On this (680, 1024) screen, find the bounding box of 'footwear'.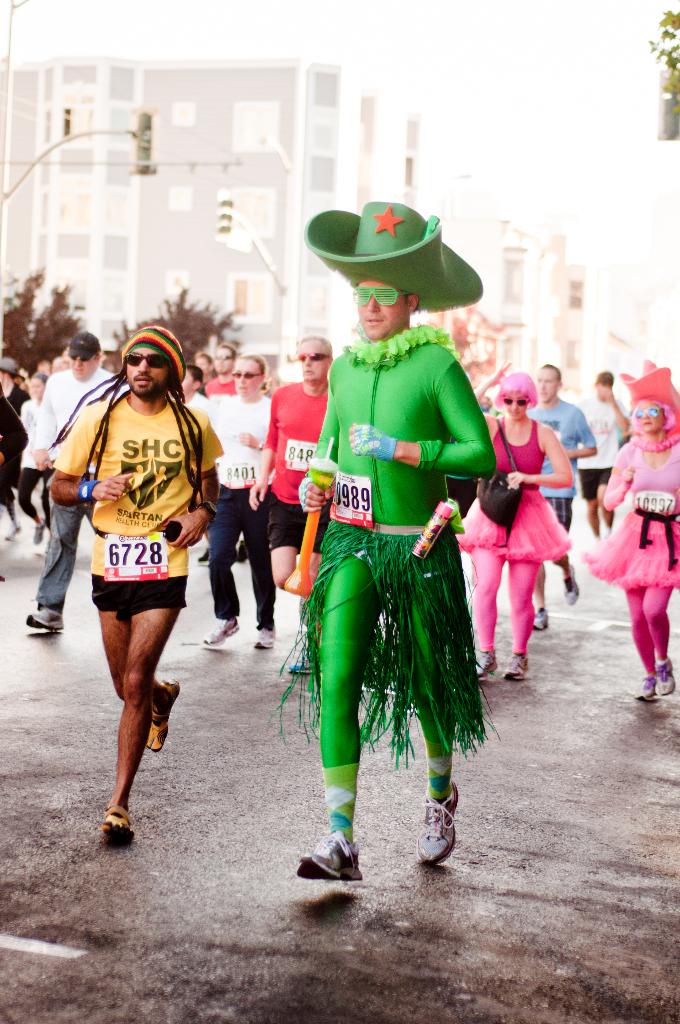
Bounding box: (left=257, top=627, right=276, bottom=648).
